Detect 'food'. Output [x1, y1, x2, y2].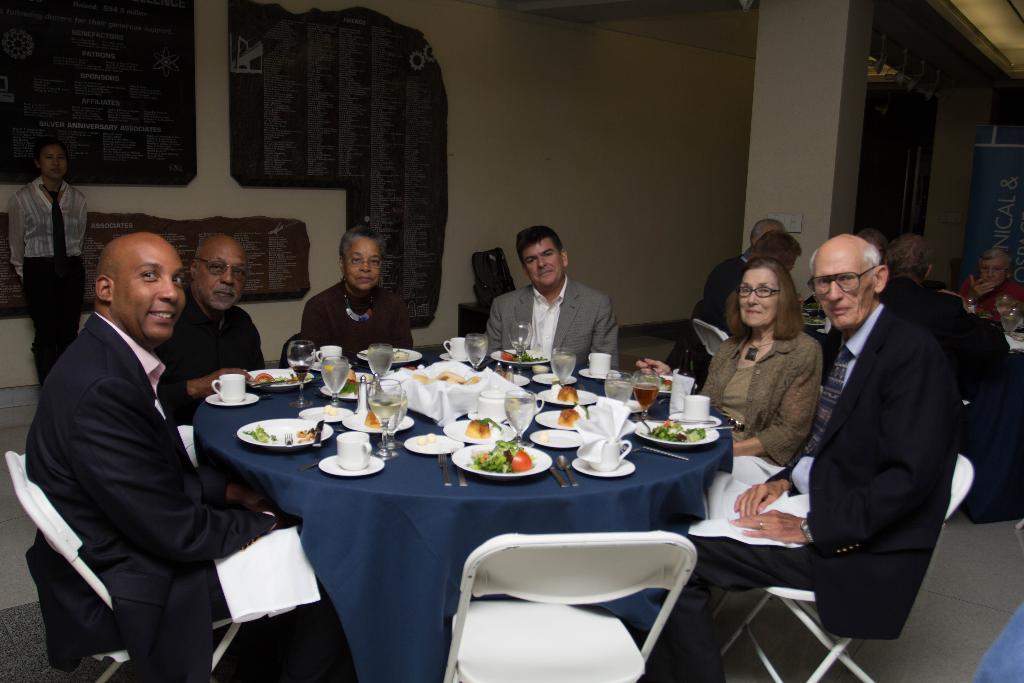
[426, 430, 437, 445].
